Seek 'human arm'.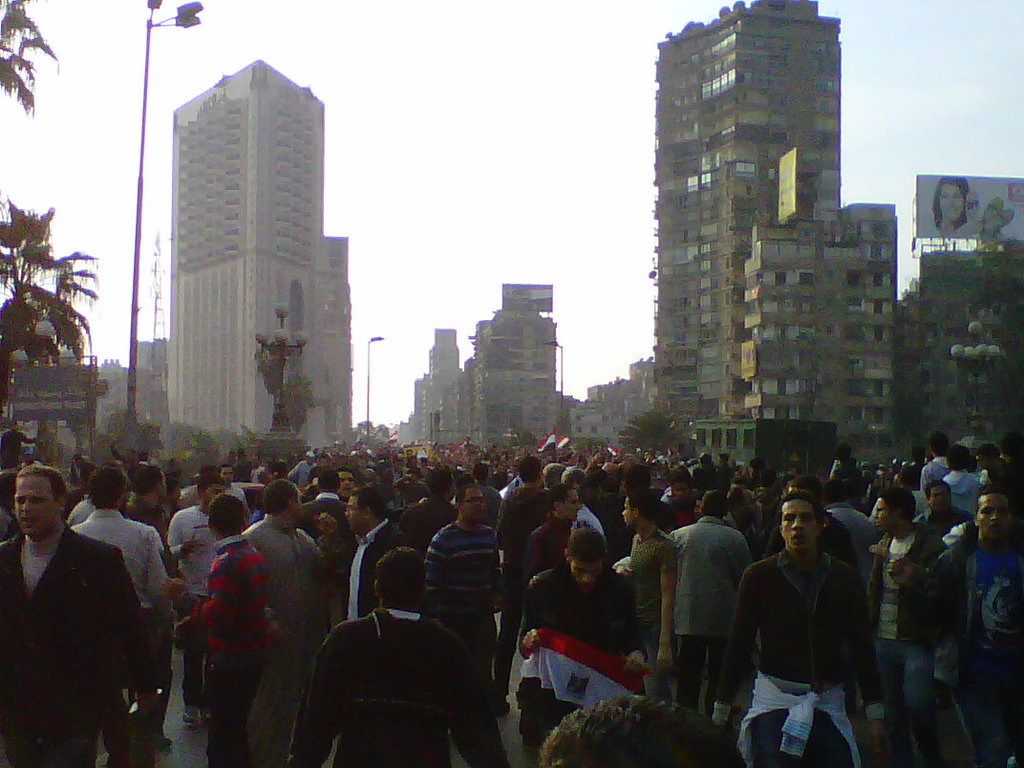
crop(514, 576, 547, 653).
